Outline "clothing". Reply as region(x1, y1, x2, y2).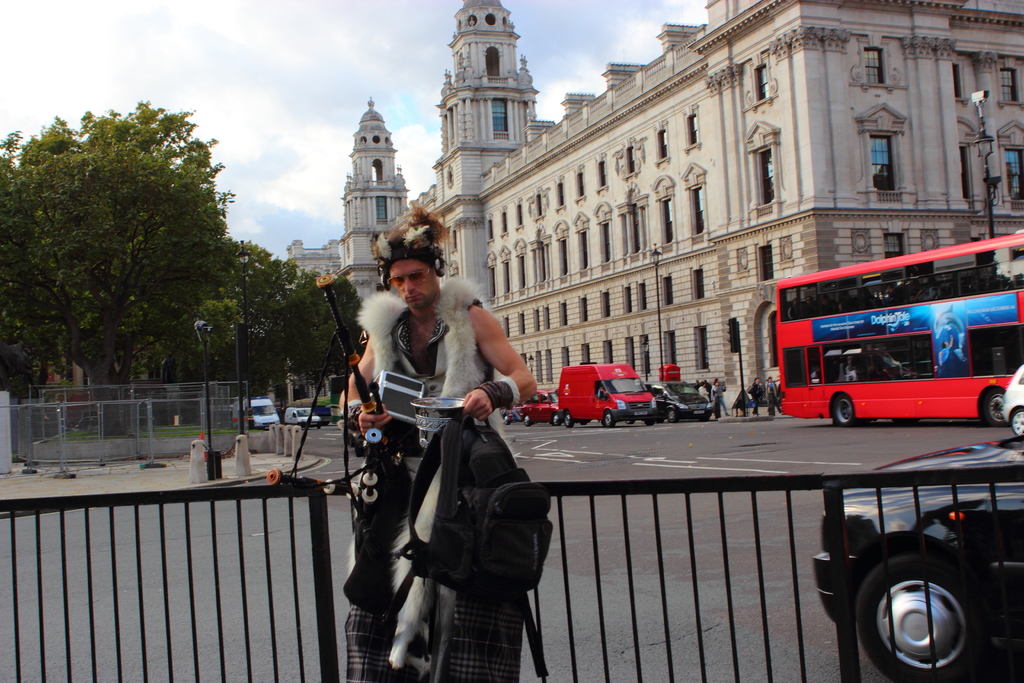
region(748, 385, 767, 415).
